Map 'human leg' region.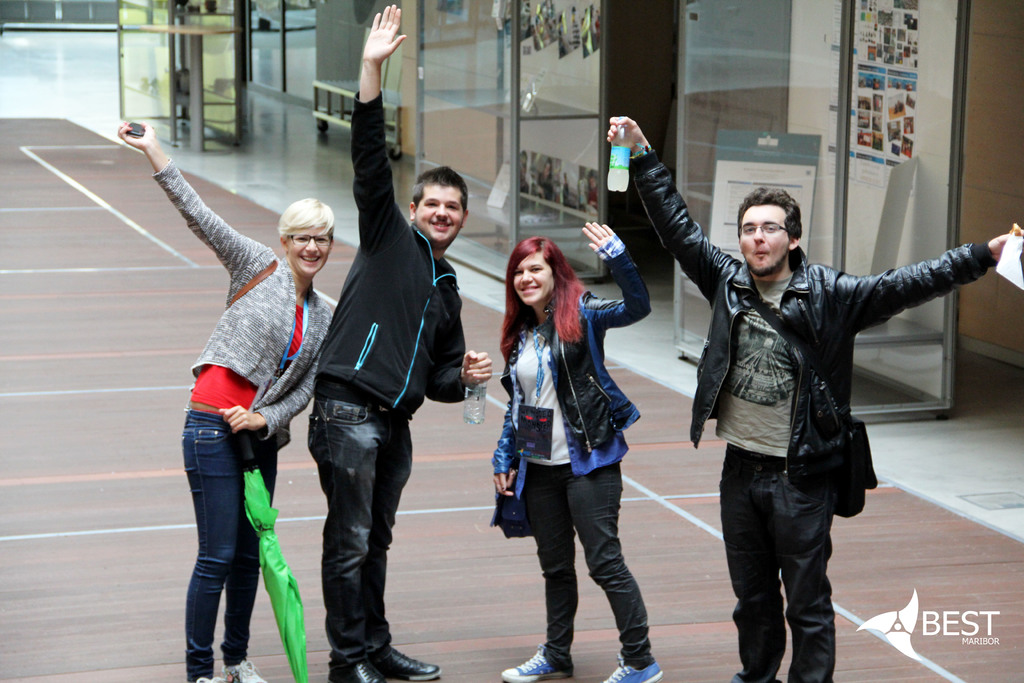
Mapped to 501/440/580/682.
